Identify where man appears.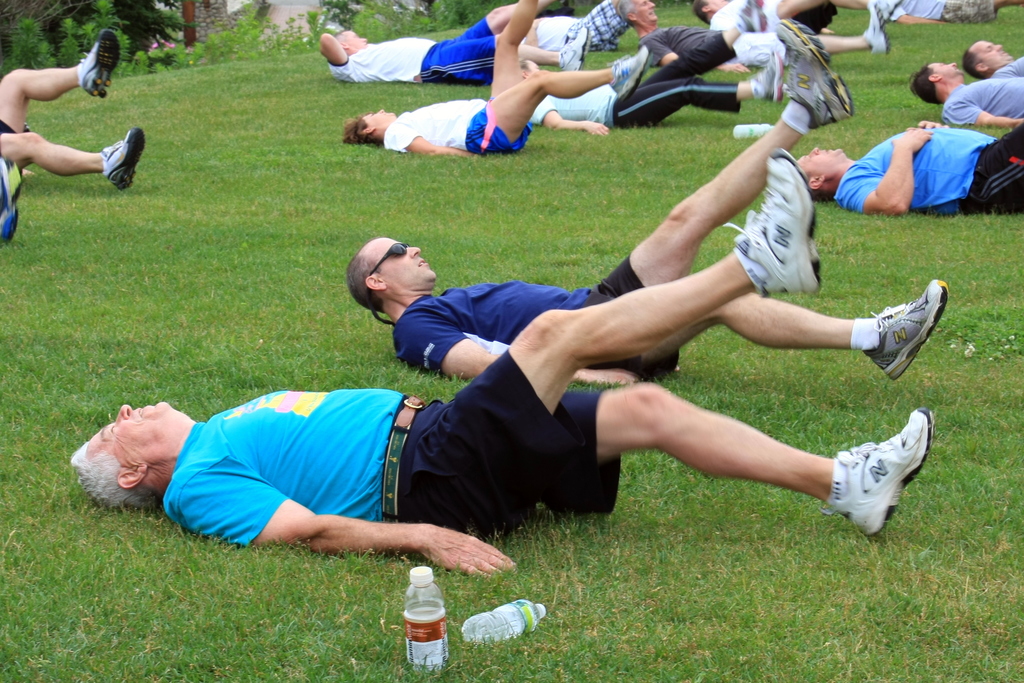
Appears at detection(320, 0, 592, 86).
